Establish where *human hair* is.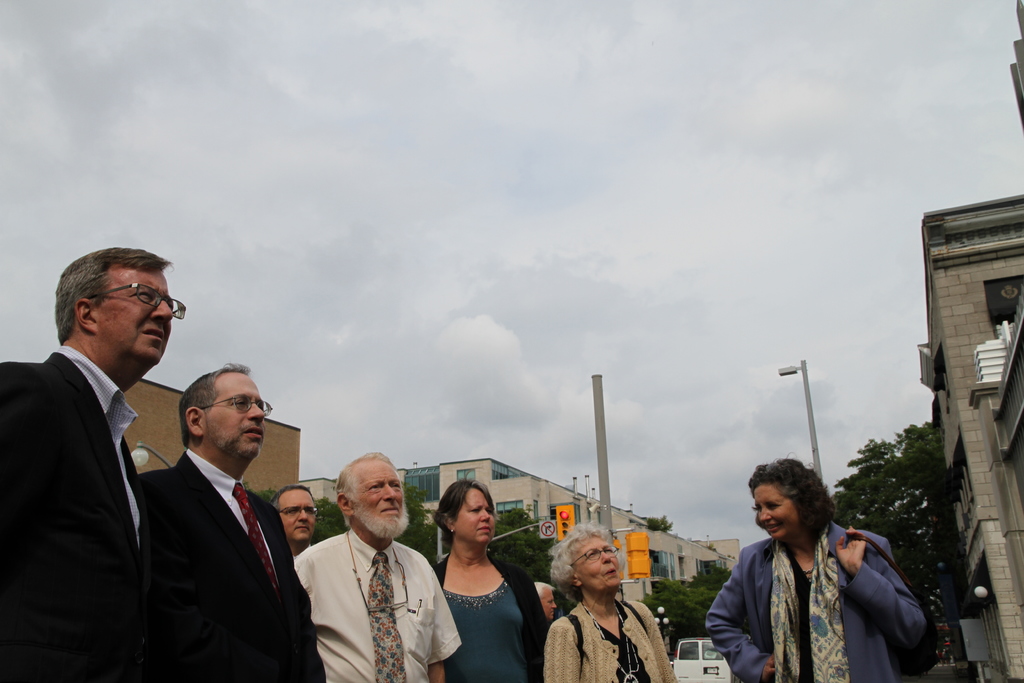
Established at x1=430 y1=477 x2=499 y2=545.
